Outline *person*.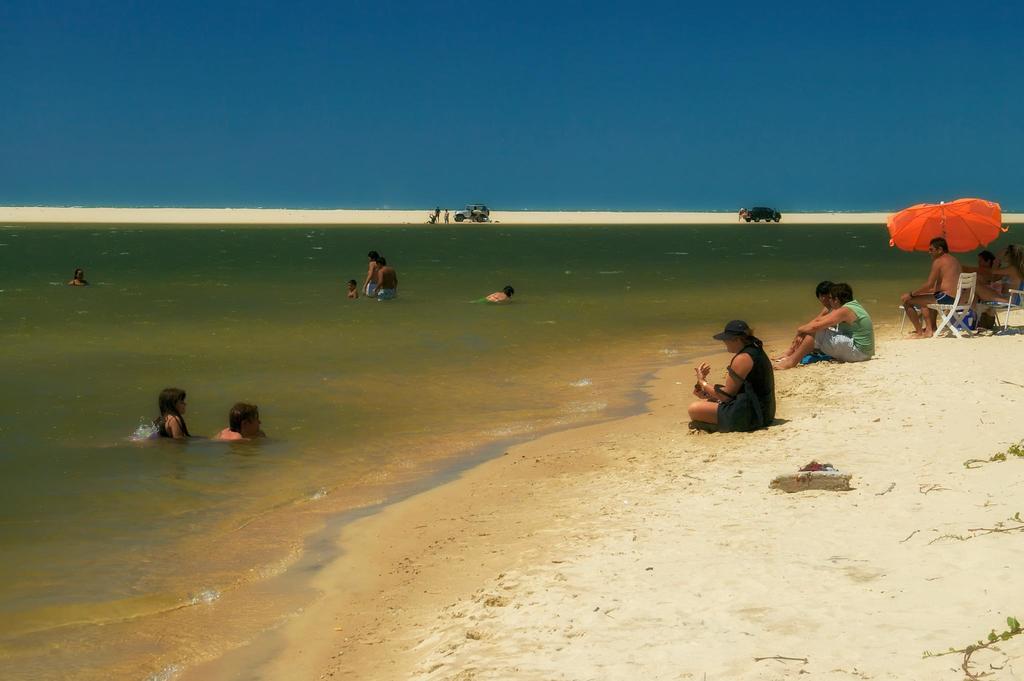
Outline: 770,281,846,372.
